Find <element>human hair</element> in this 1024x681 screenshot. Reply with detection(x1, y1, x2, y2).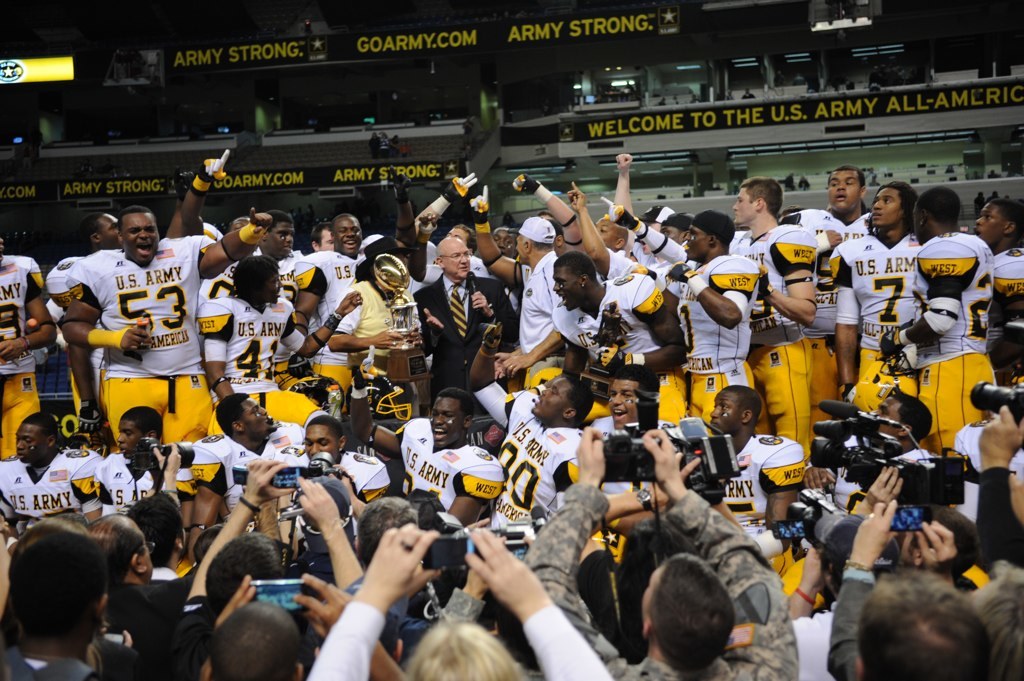
detection(406, 617, 520, 680).
